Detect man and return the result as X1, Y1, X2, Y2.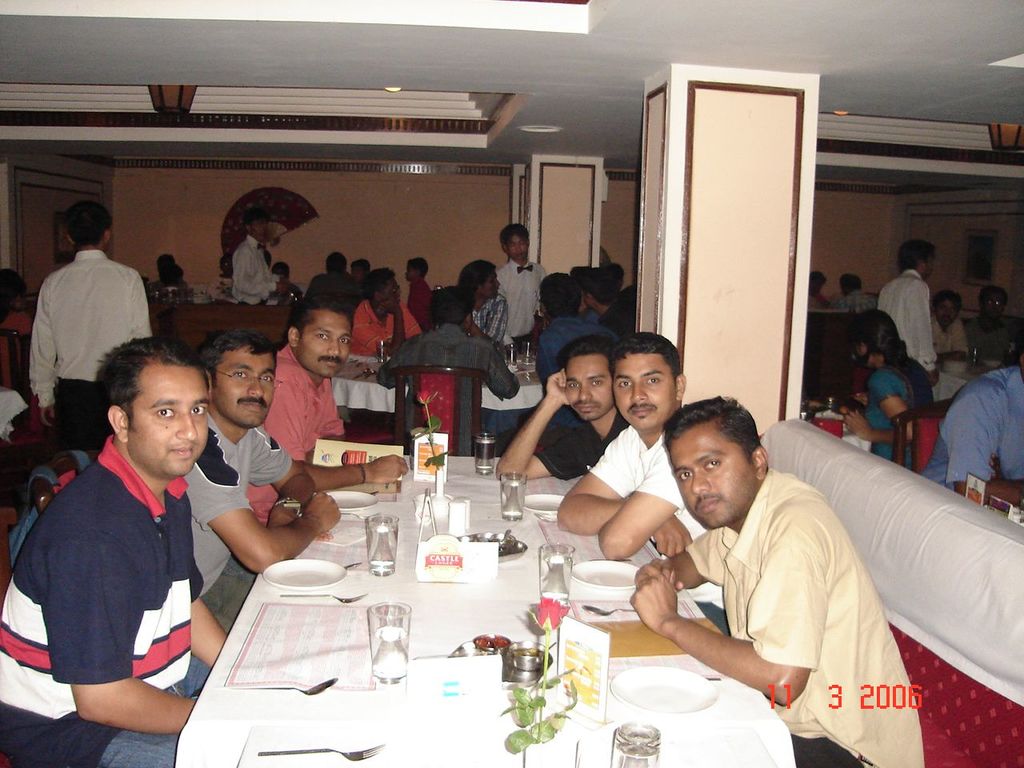
493, 336, 628, 479.
